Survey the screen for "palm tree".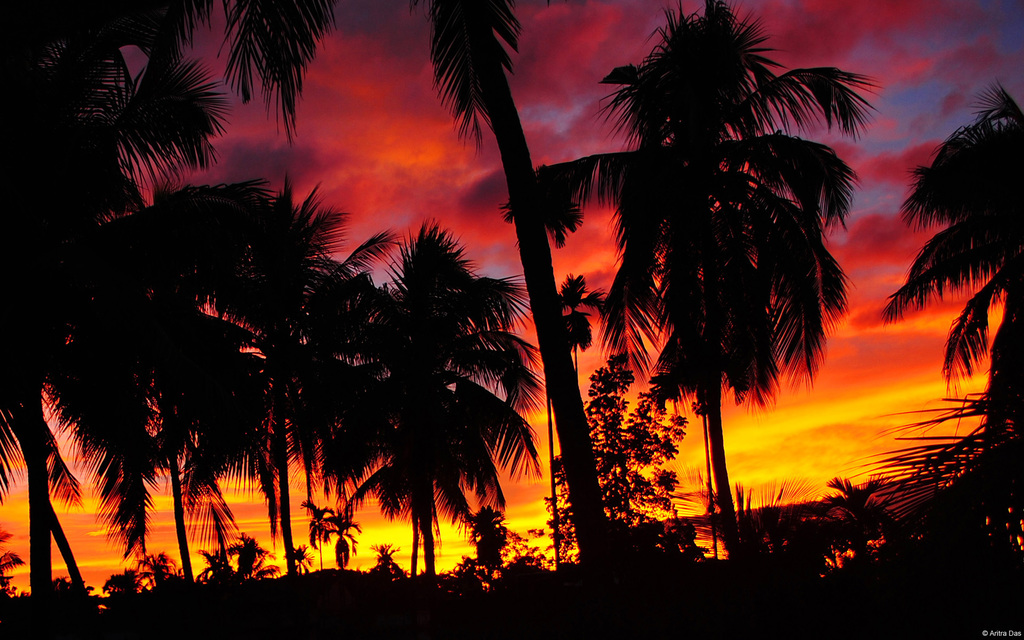
Survey found: detection(0, 0, 341, 613).
